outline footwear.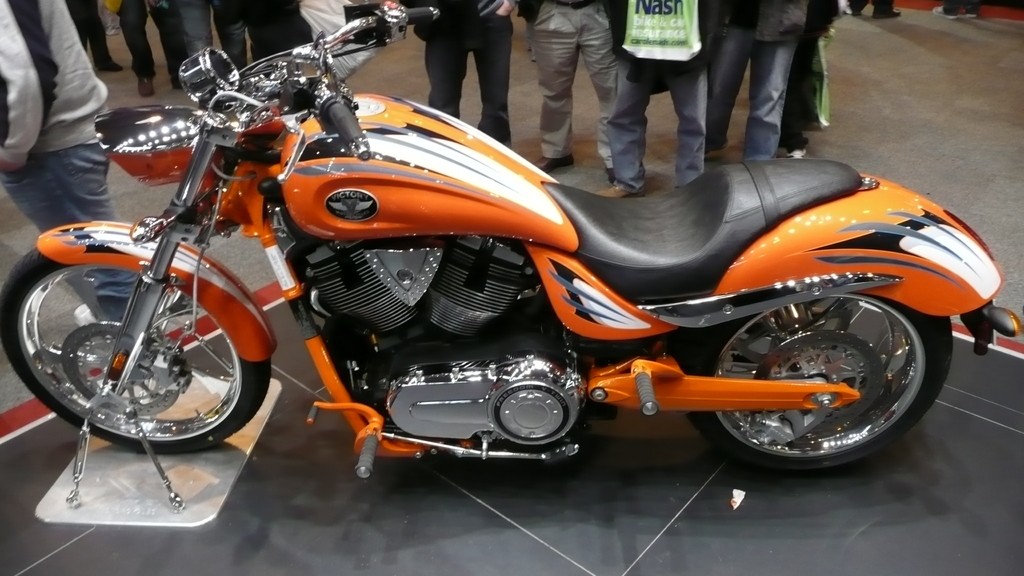
Outline: locate(92, 54, 125, 71).
